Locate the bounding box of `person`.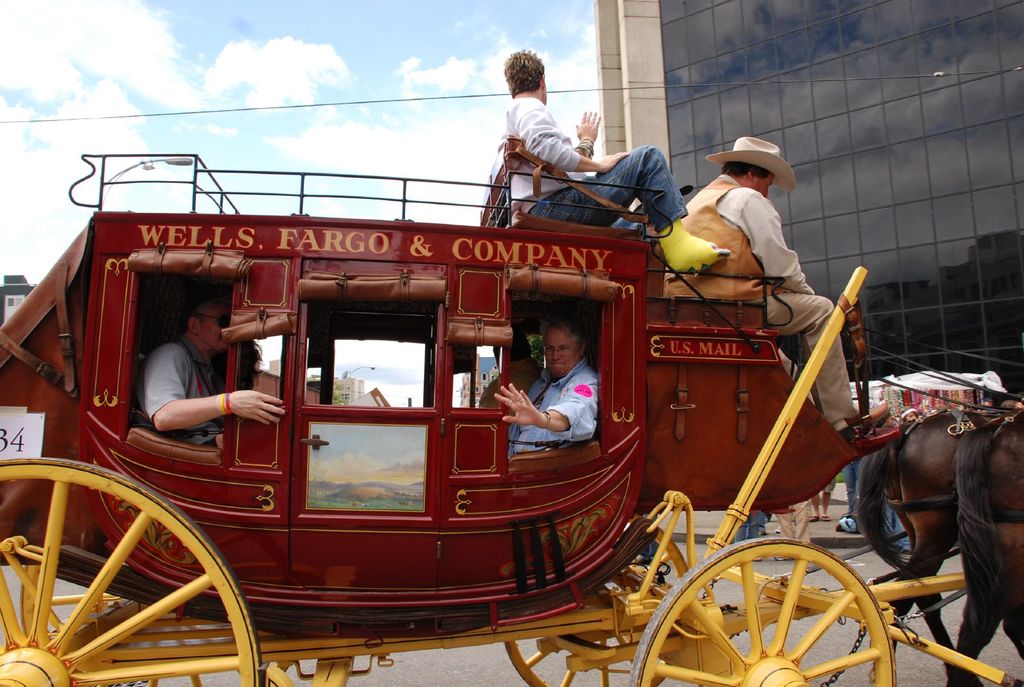
Bounding box: (493,312,596,470).
